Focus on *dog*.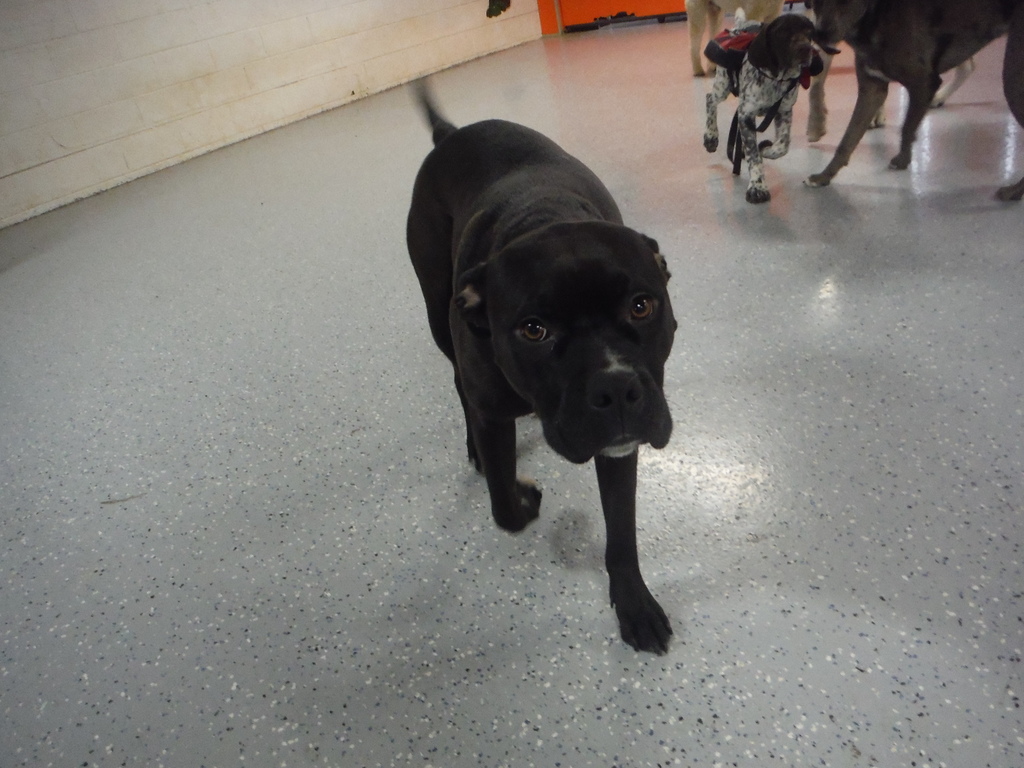
Focused at pyautogui.locateOnScreen(684, 0, 794, 76).
